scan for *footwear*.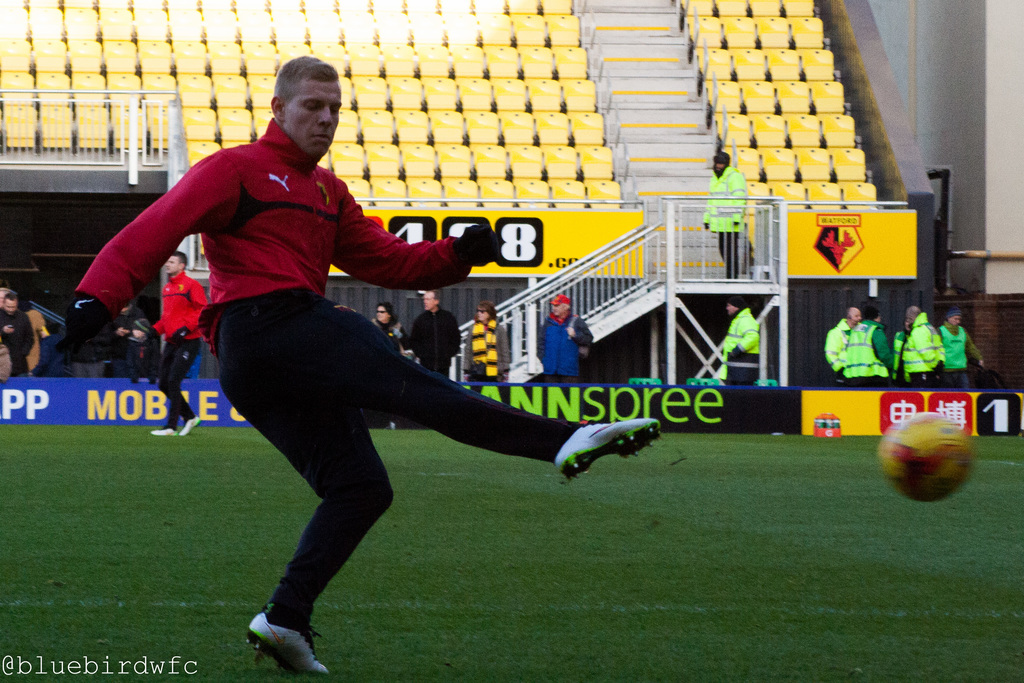
Scan result: <region>243, 600, 314, 670</region>.
